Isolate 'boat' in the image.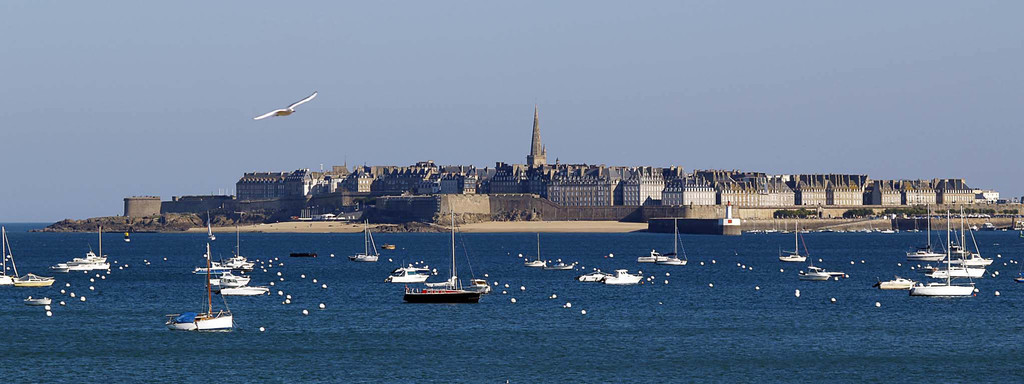
Isolated region: 796/244/834/281.
